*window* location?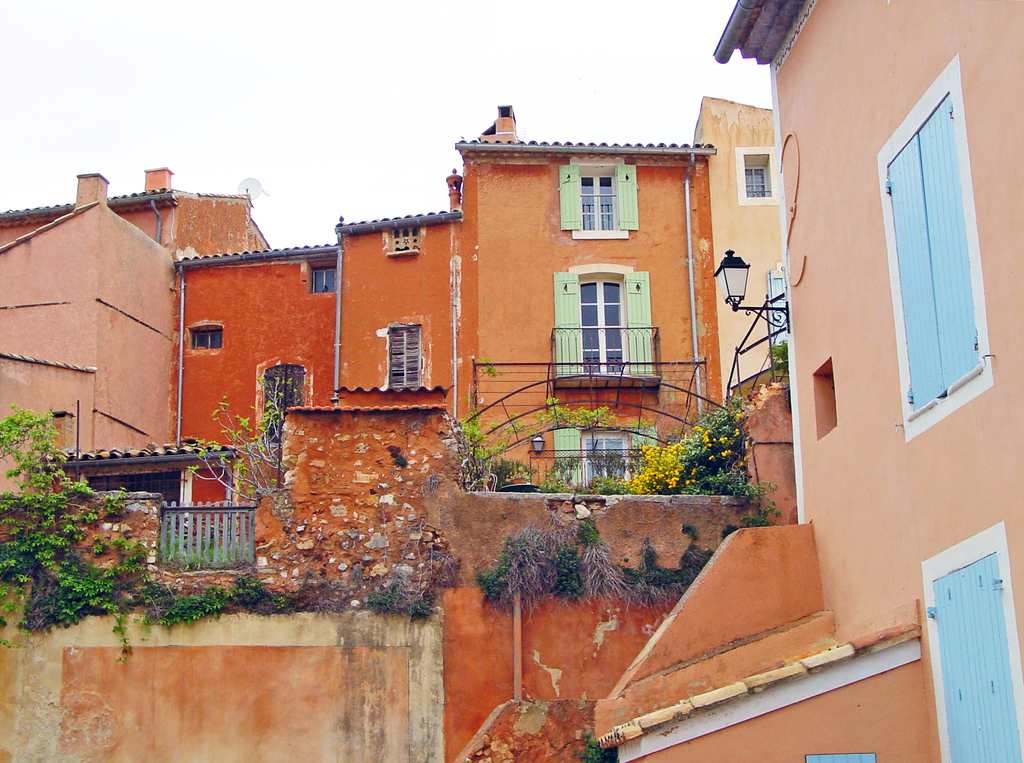
left=872, top=54, right=998, bottom=441
